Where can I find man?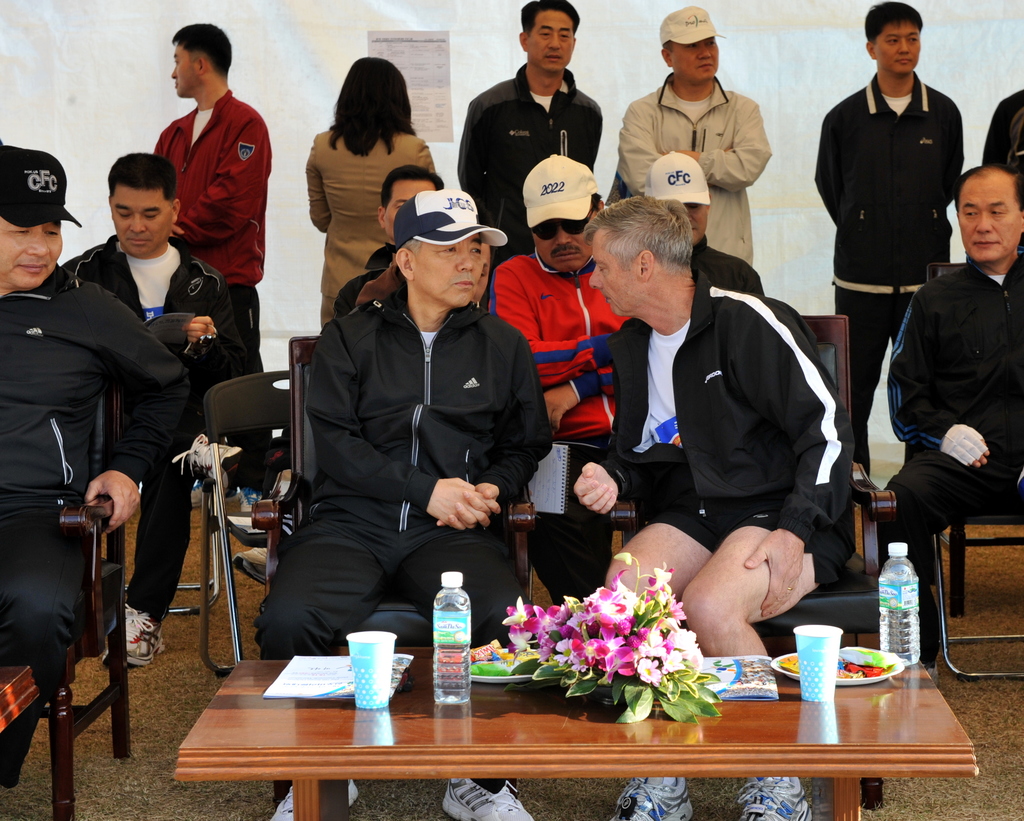
You can find it at Rect(447, 0, 605, 310).
